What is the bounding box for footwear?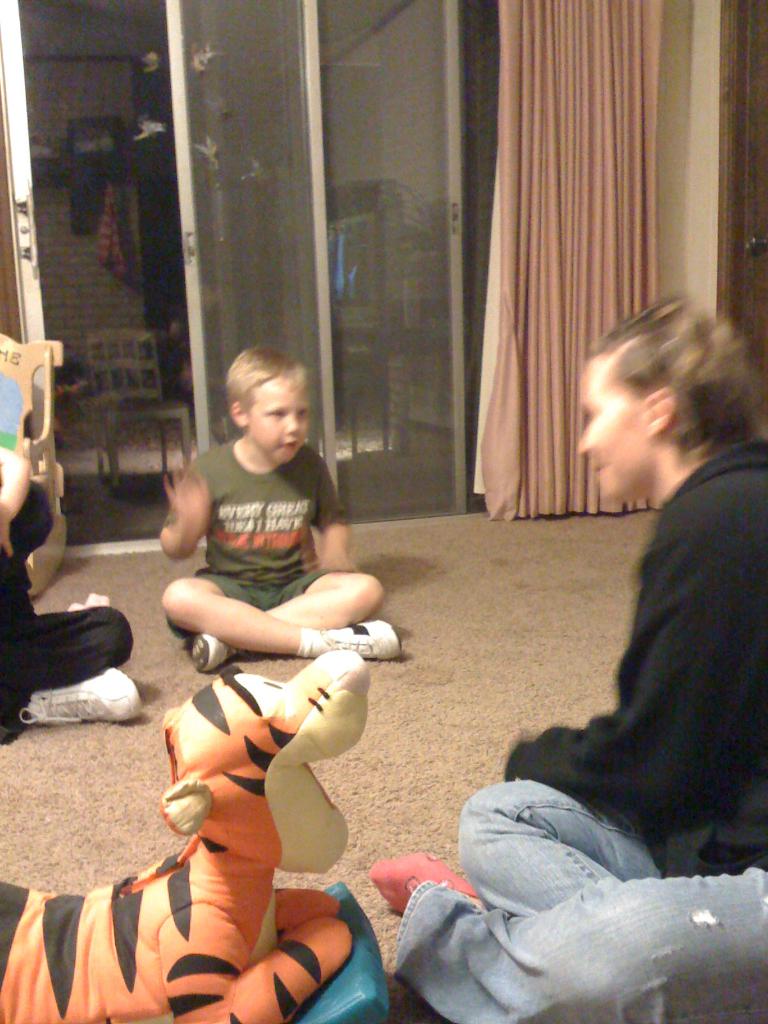
pyautogui.locateOnScreen(360, 844, 477, 904).
